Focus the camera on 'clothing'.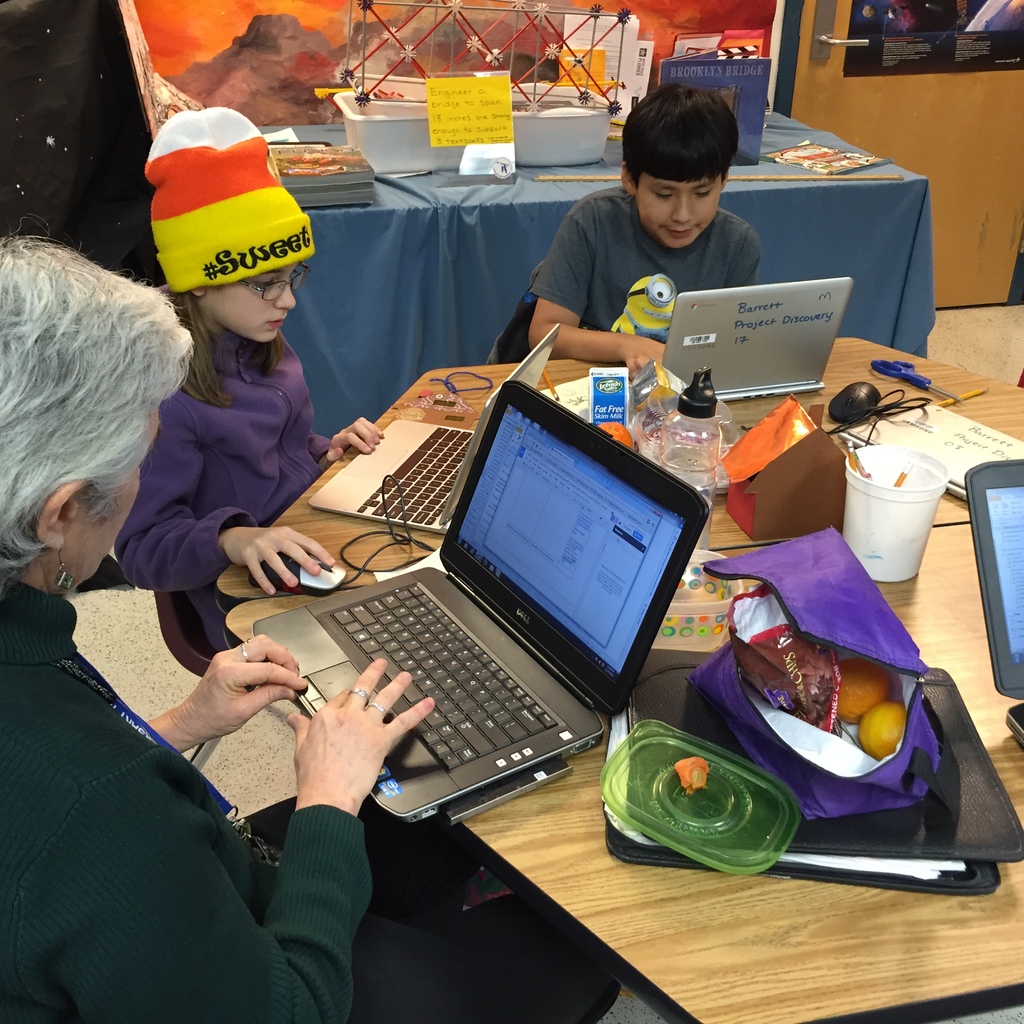
Focus region: 0 557 373 1020.
